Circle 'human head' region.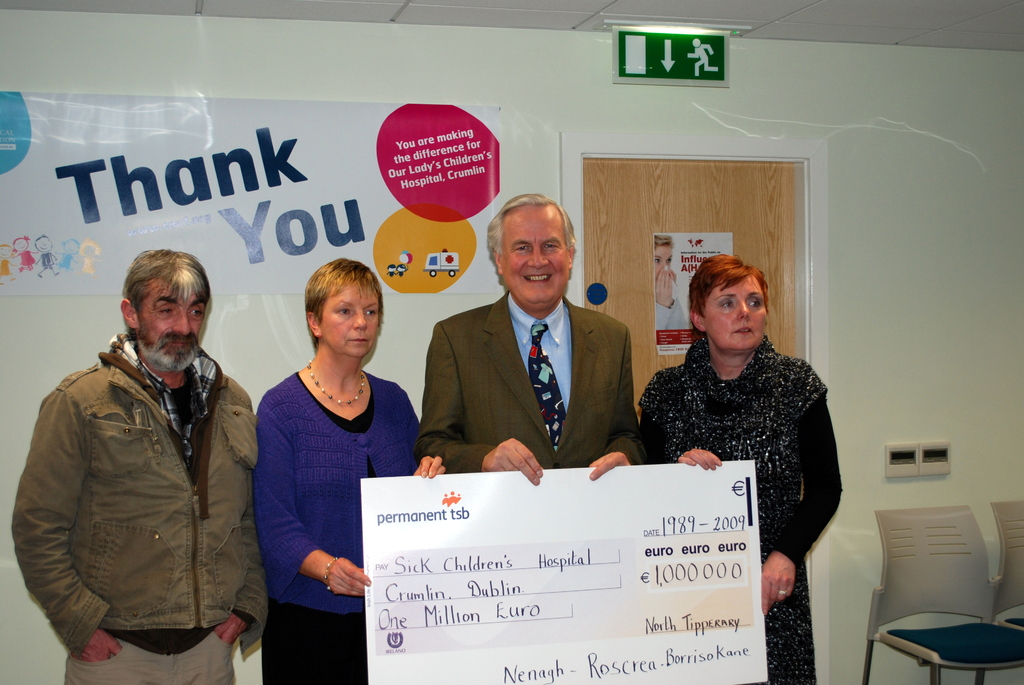
Region: (63,240,79,250).
